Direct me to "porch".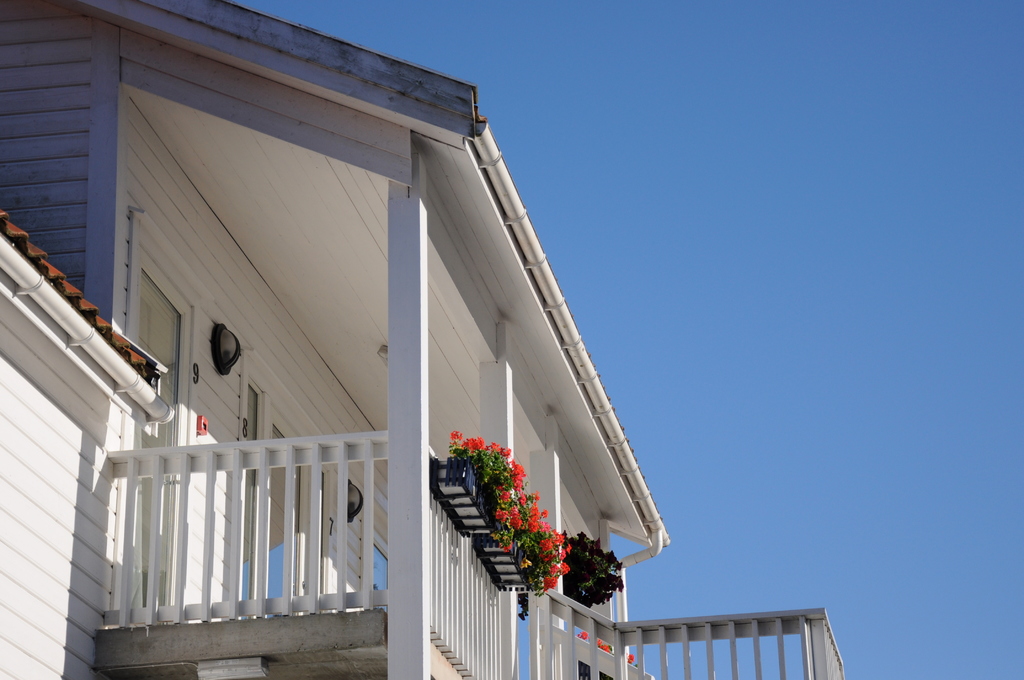
Direction: (90,428,845,679).
